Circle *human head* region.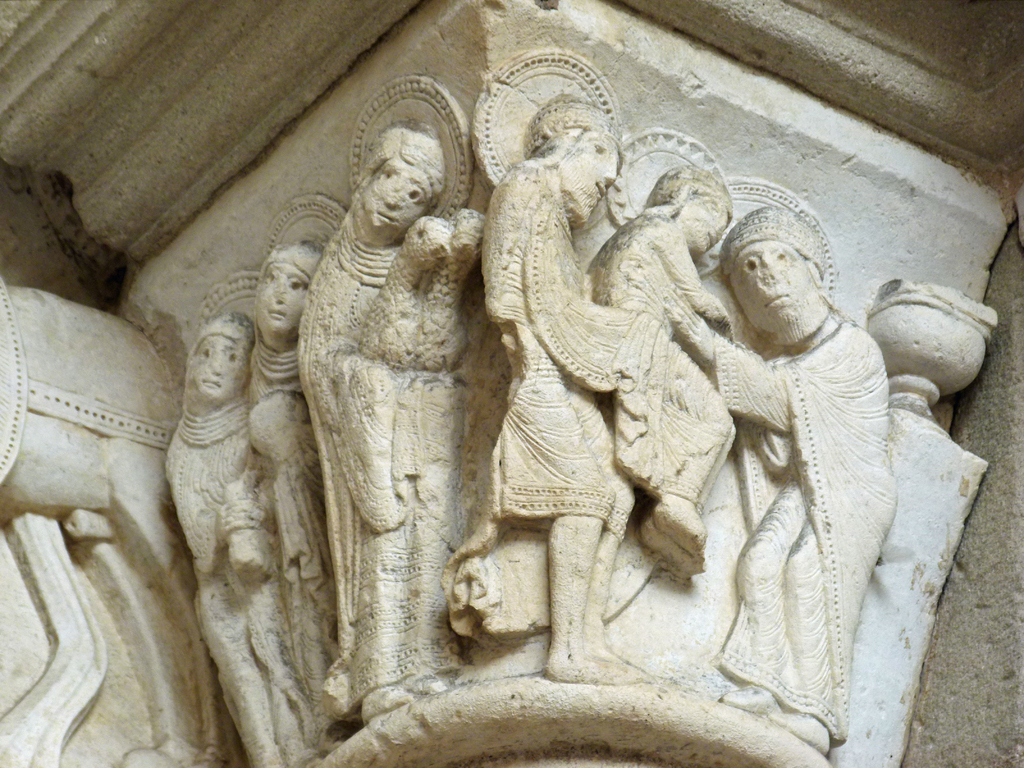
Region: 355, 129, 449, 246.
